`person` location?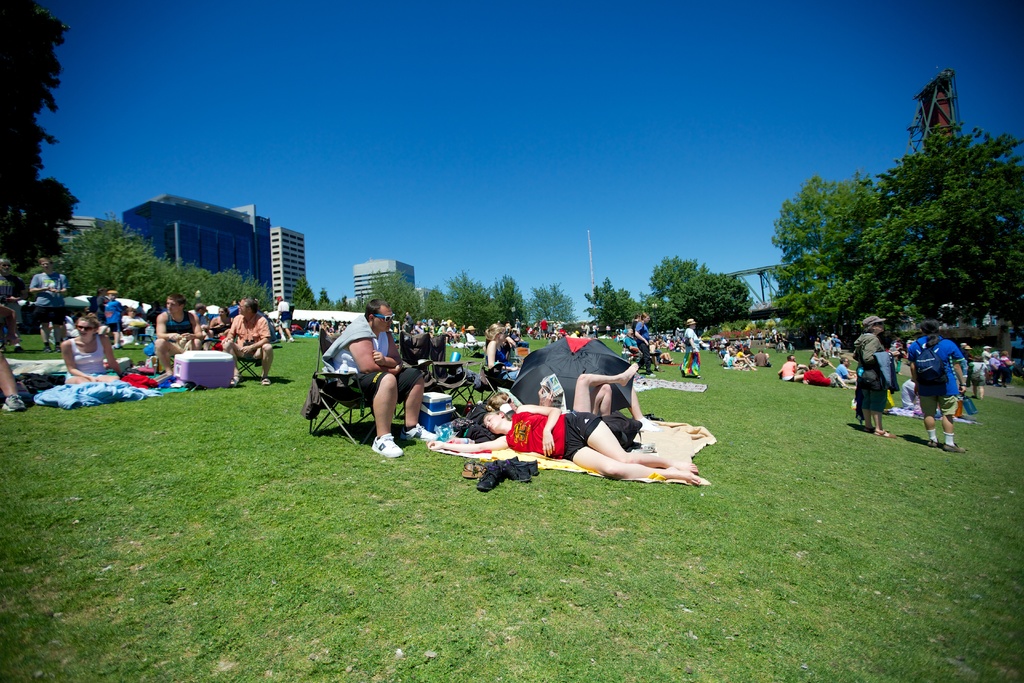
0, 302, 21, 416
